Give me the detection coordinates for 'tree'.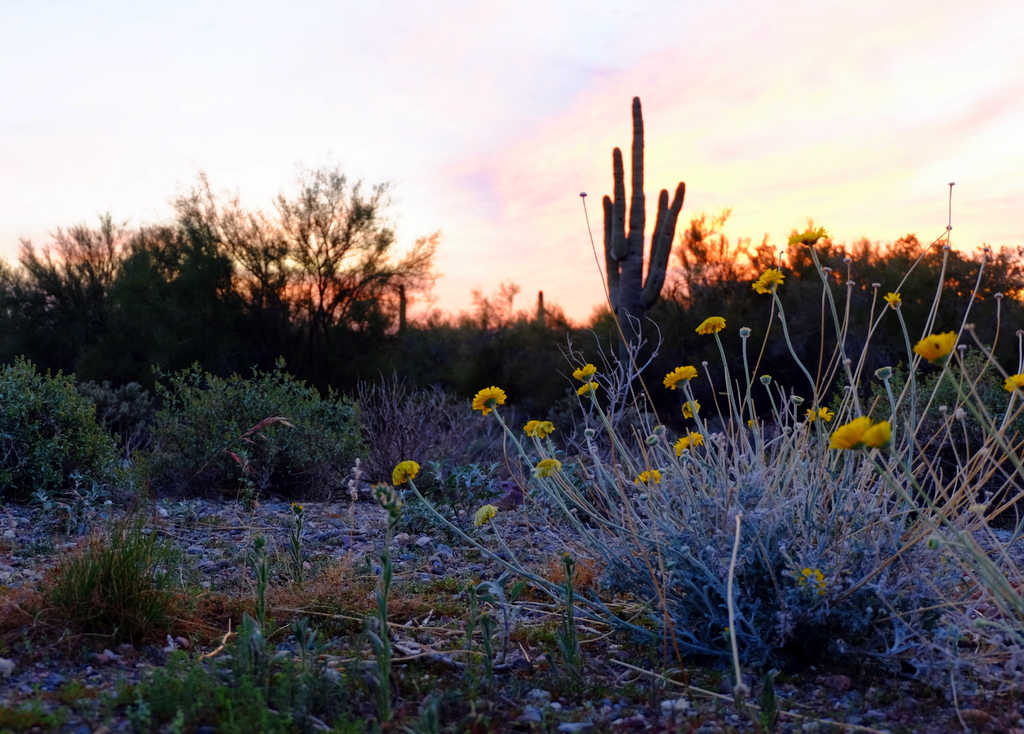
detection(105, 351, 379, 498).
